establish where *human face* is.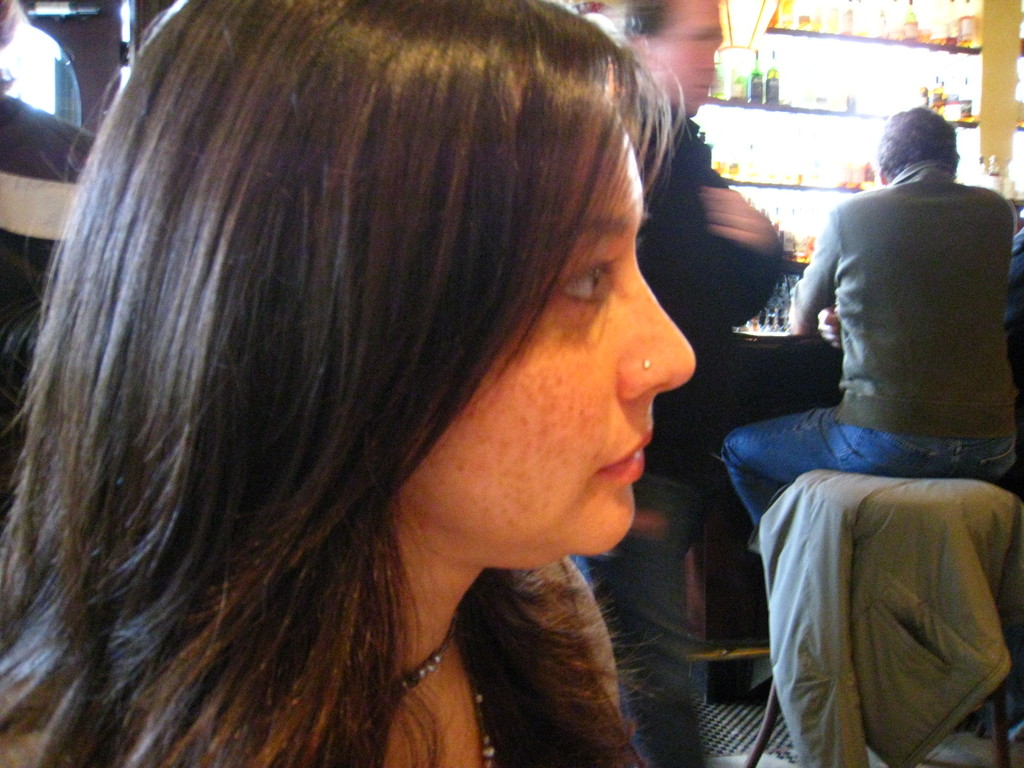
Established at 644 0 723 115.
